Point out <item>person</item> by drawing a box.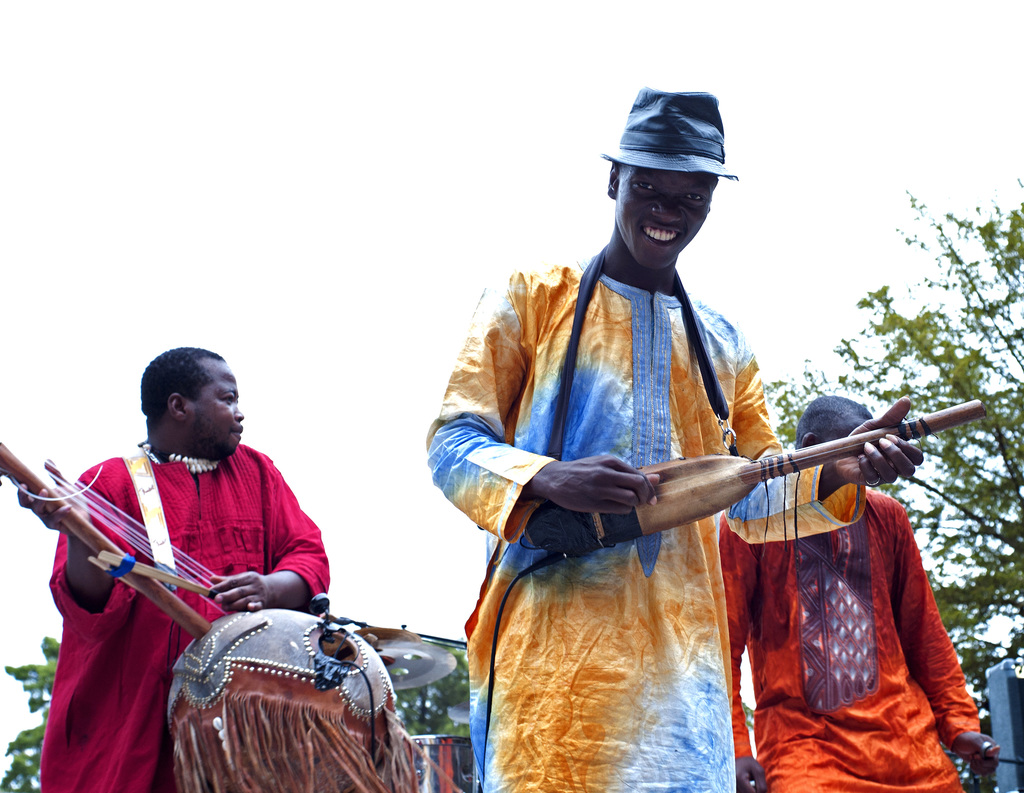
bbox(51, 343, 330, 792).
